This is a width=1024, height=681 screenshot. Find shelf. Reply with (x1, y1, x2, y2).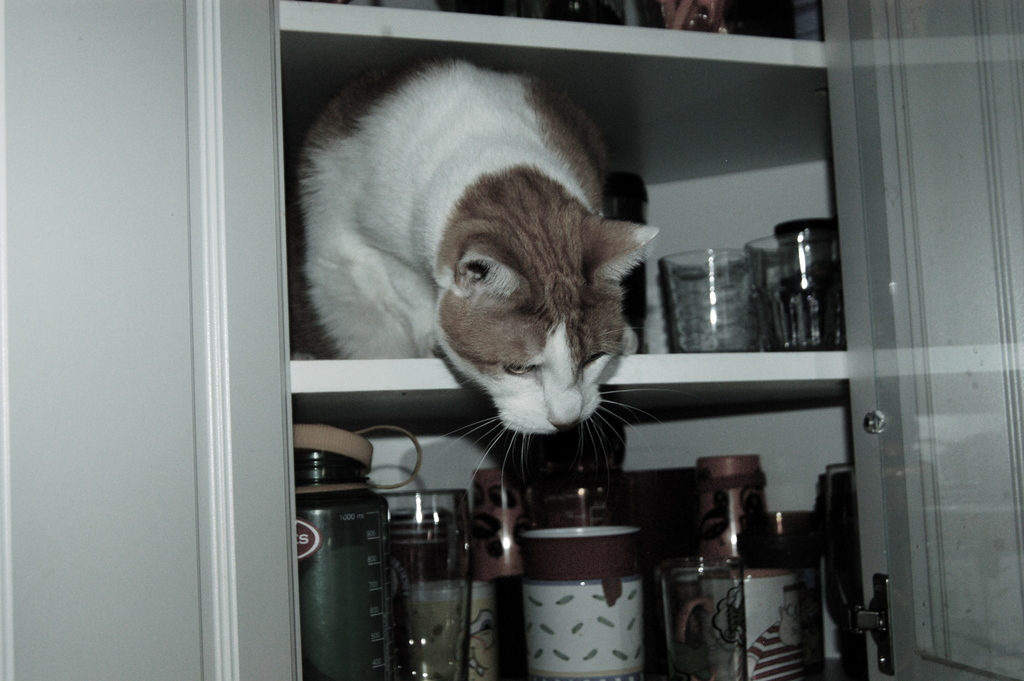
(273, 0, 843, 85).
